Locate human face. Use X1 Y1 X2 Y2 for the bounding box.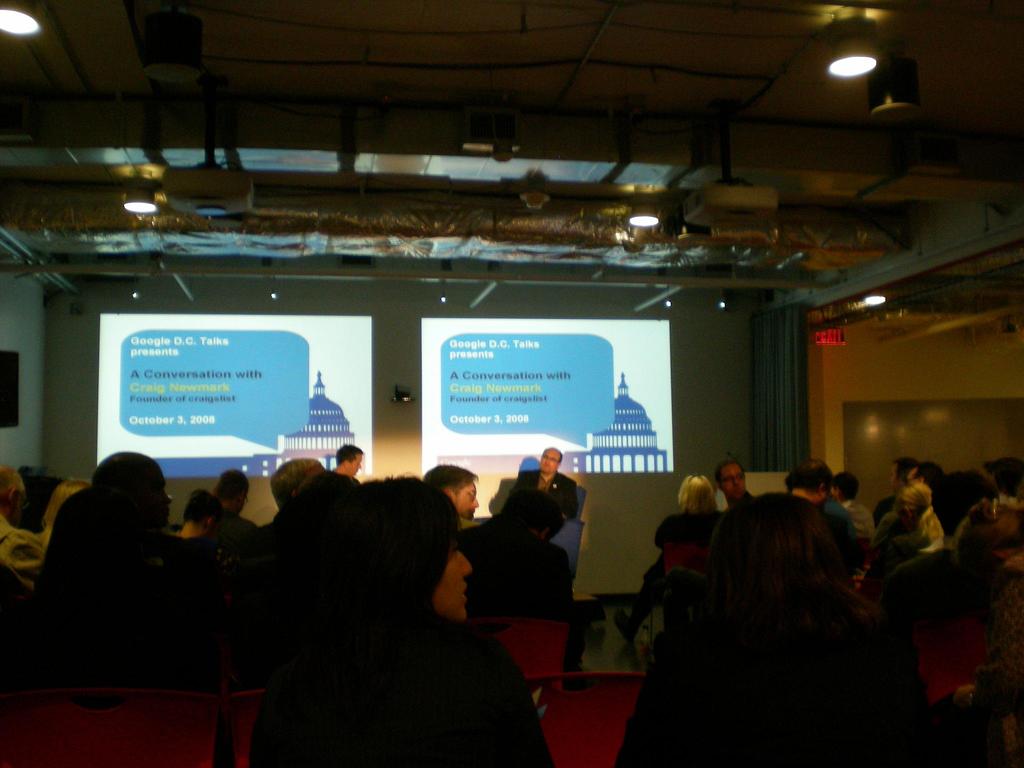
450 479 482 523.
